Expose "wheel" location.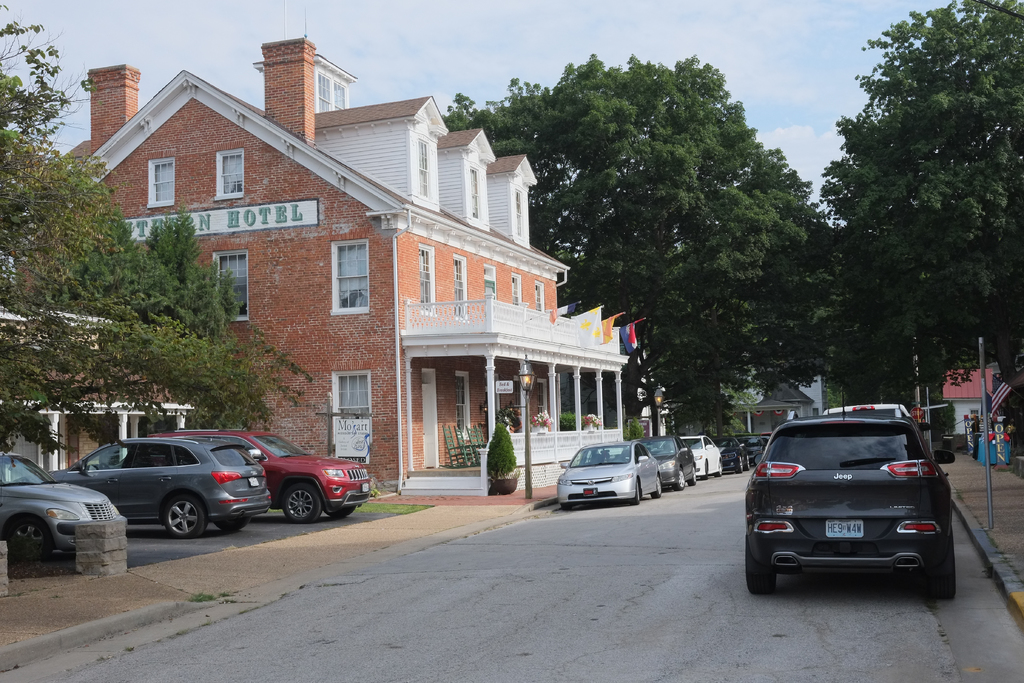
Exposed at box(263, 471, 339, 529).
